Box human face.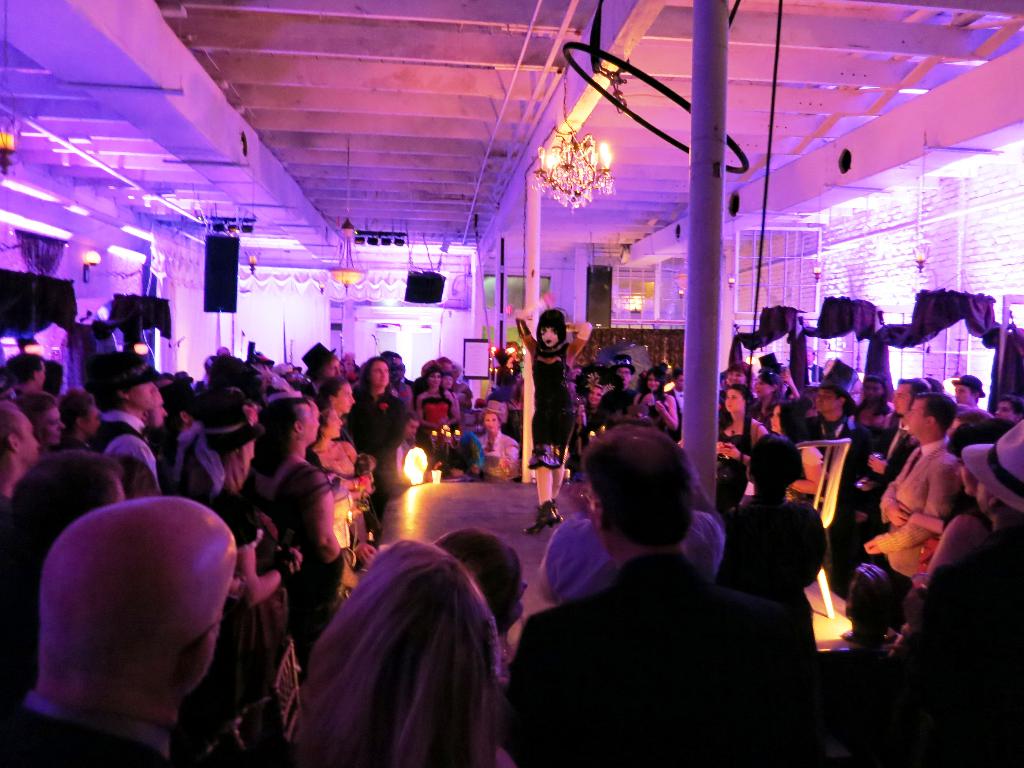
{"x1": 904, "y1": 408, "x2": 920, "y2": 431}.
